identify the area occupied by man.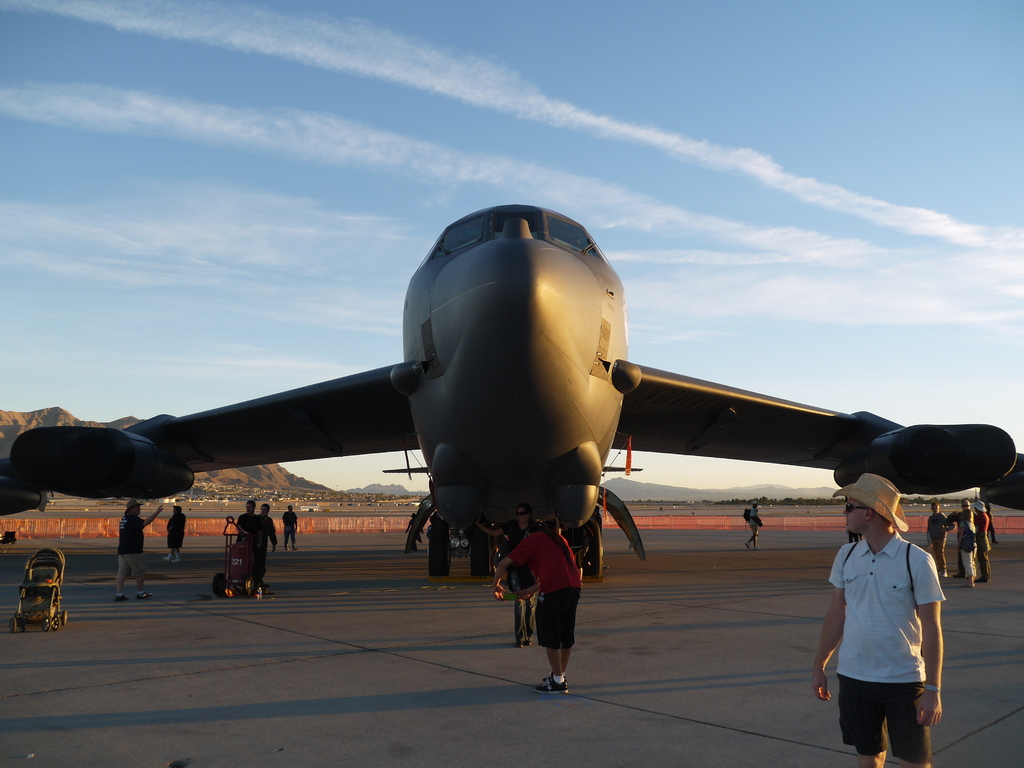
Area: 499/520/582/698.
